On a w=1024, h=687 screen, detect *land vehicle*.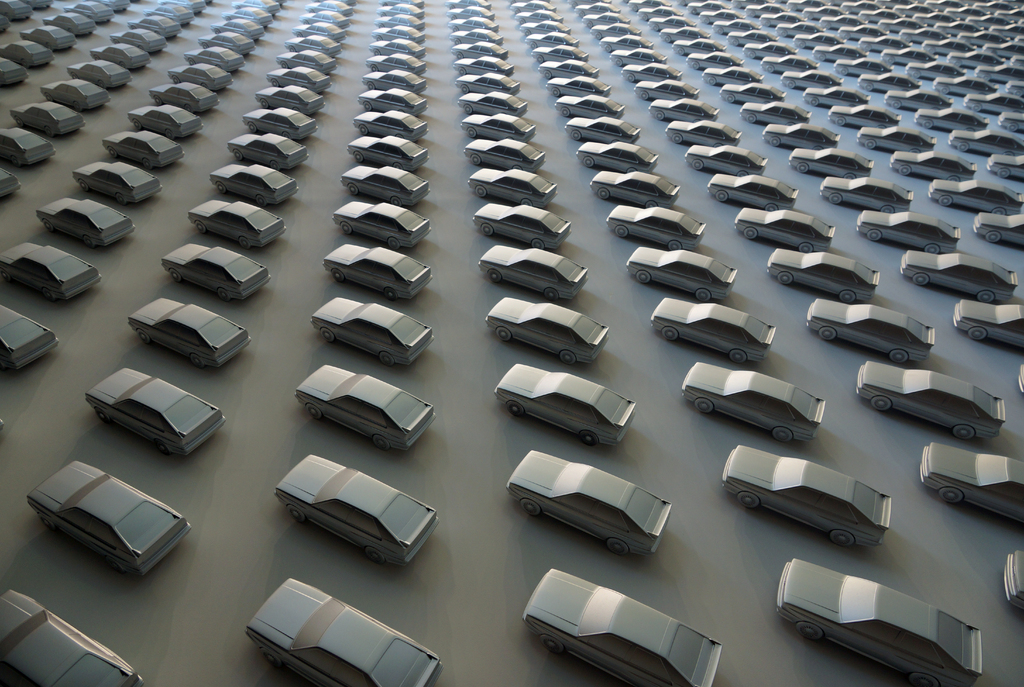
detection(806, 296, 935, 364).
